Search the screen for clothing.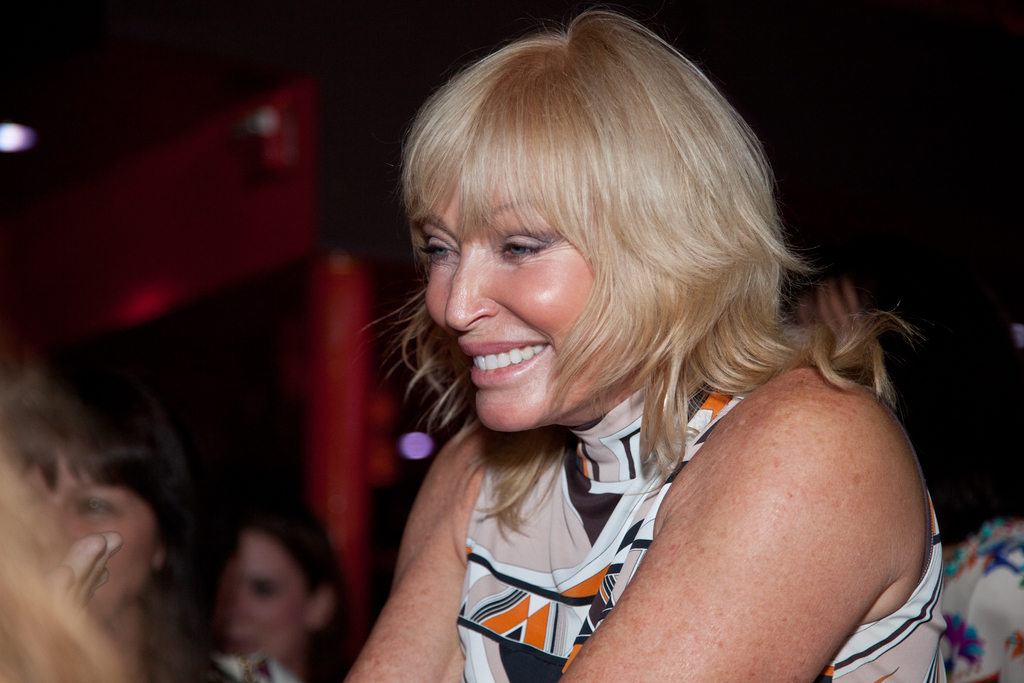
Found at {"left": 456, "top": 363, "right": 949, "bottom": 682}.
